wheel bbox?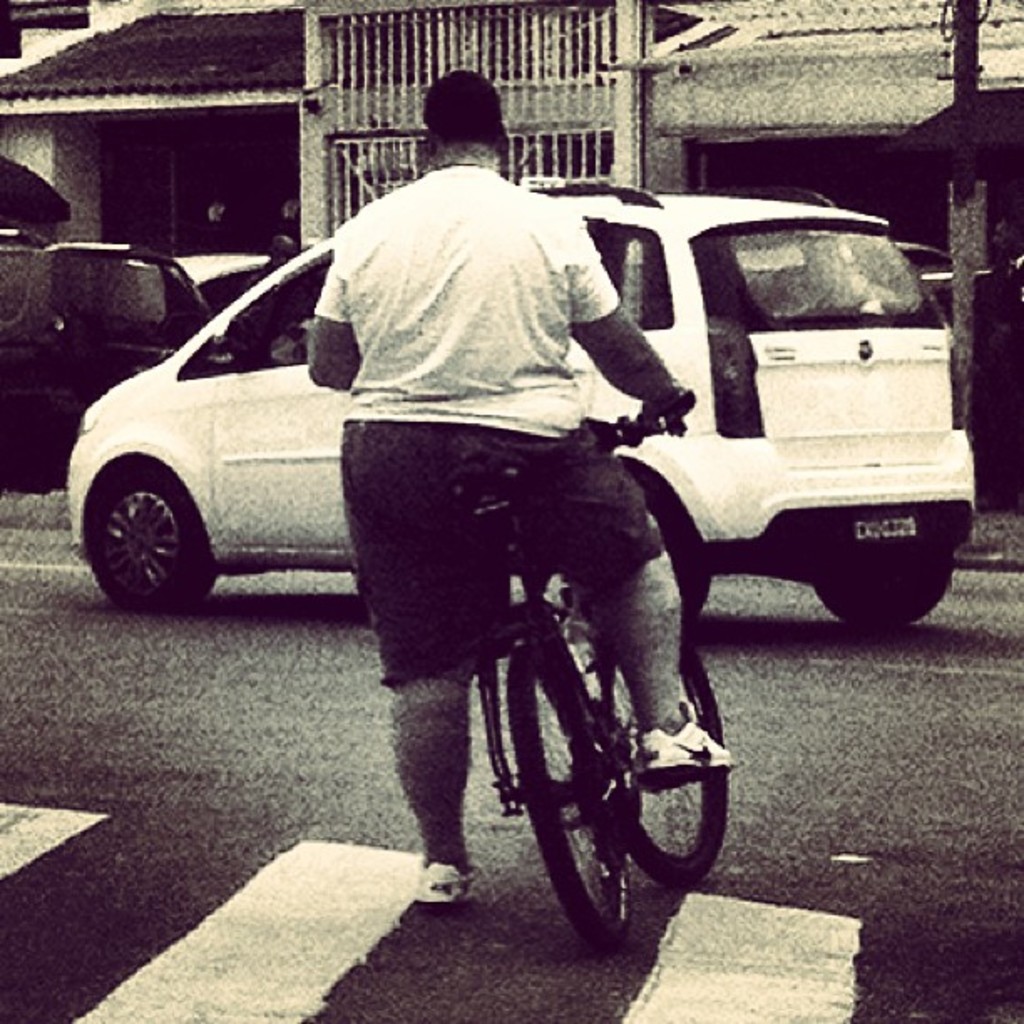
x1=500 y1=634 x2=632 y2=950
